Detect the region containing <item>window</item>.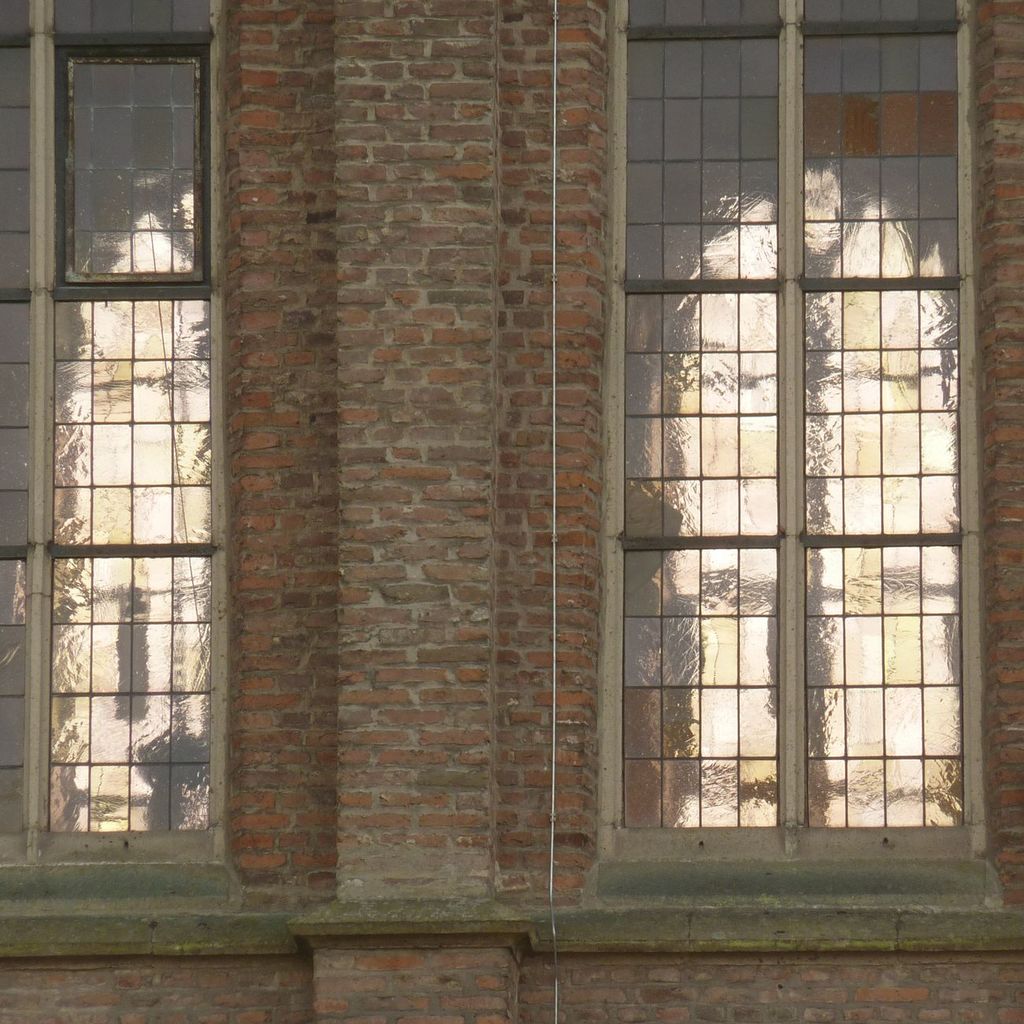
box(584, 0, 977, 880).
